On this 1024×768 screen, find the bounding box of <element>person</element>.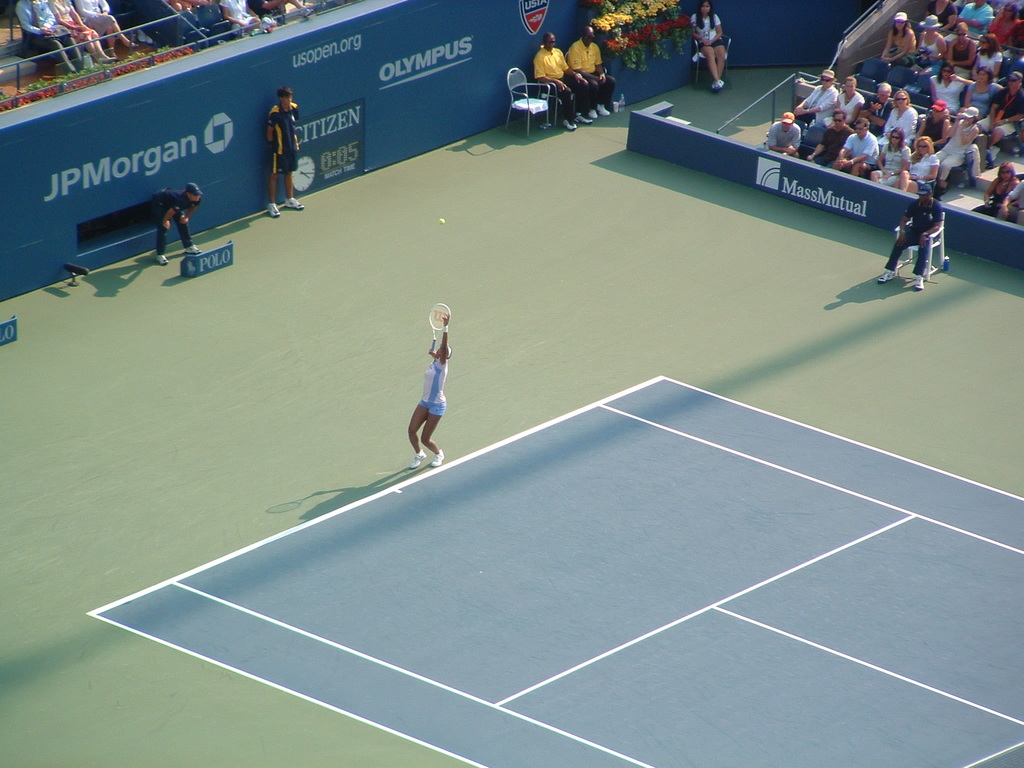
Bounding box: (264,88,309,223).
